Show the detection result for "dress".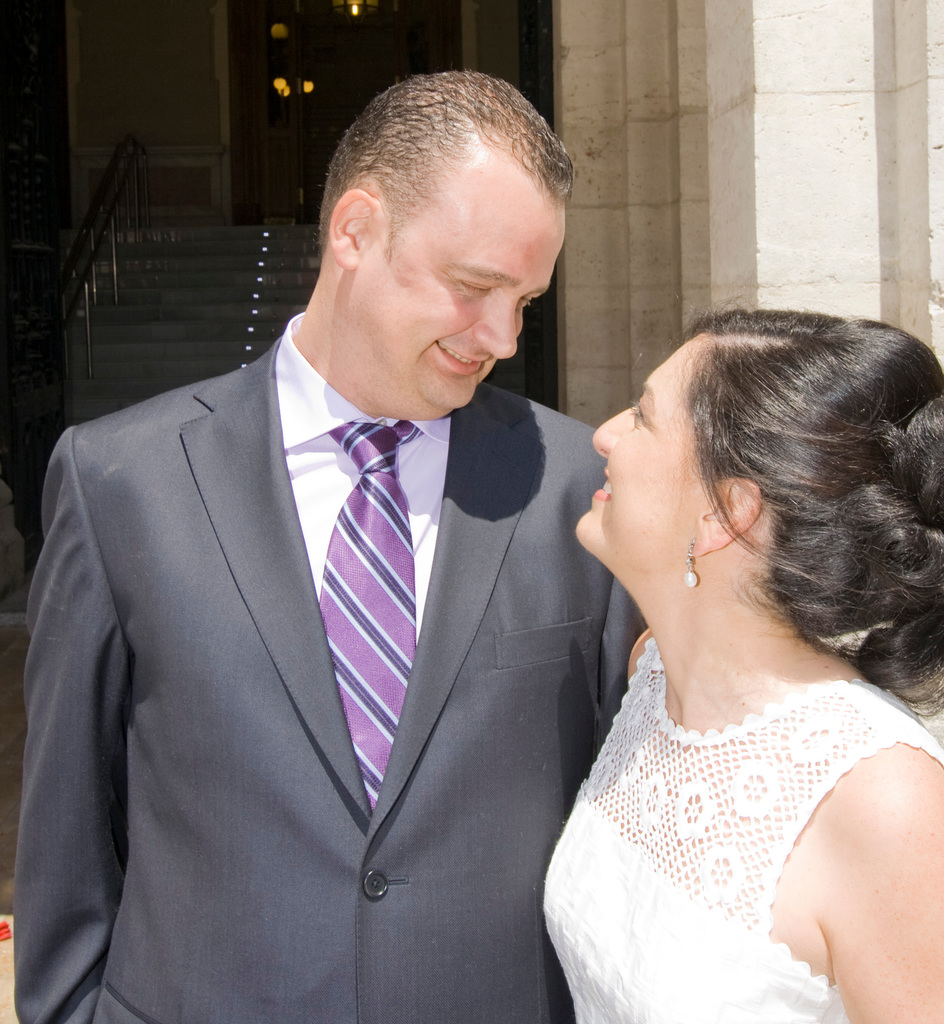
select_region(543, 632, 943, 1023).
